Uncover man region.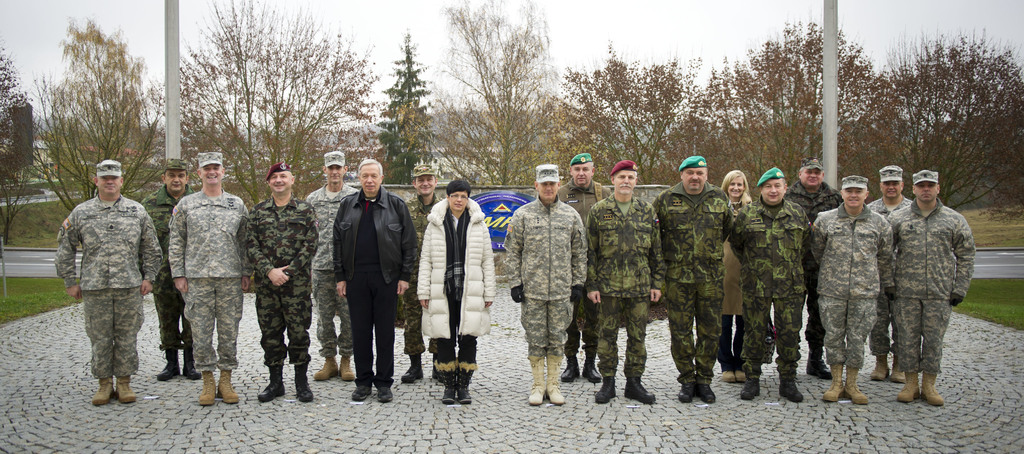
Uncovered: <box>332,156,420,404</box>.
